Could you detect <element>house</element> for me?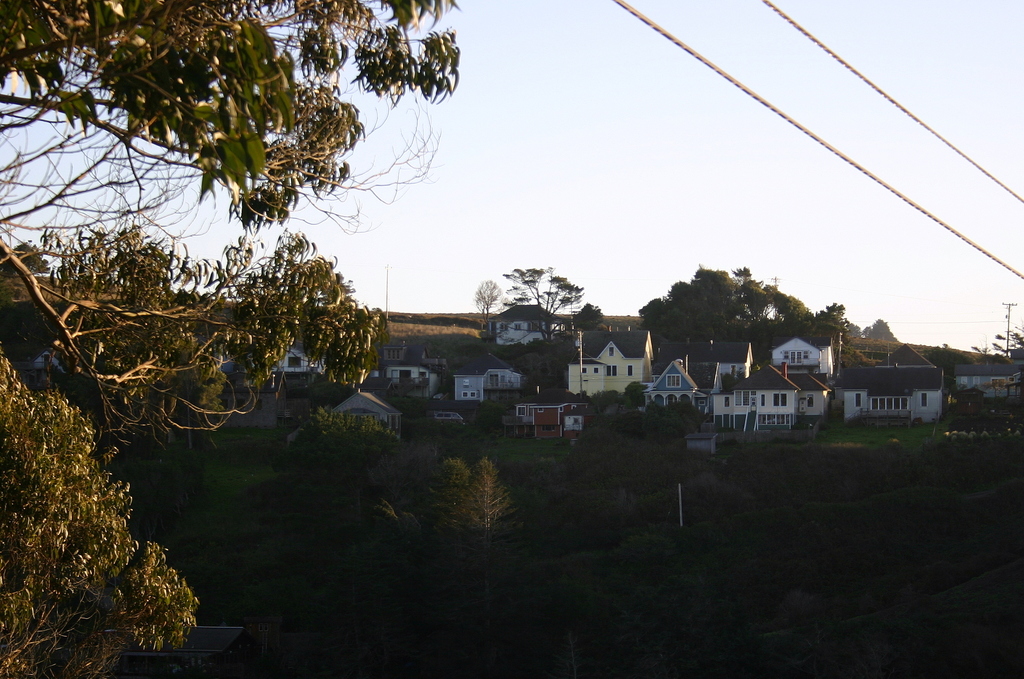
Detection result: bbox=[537, 326, 670, 418].
